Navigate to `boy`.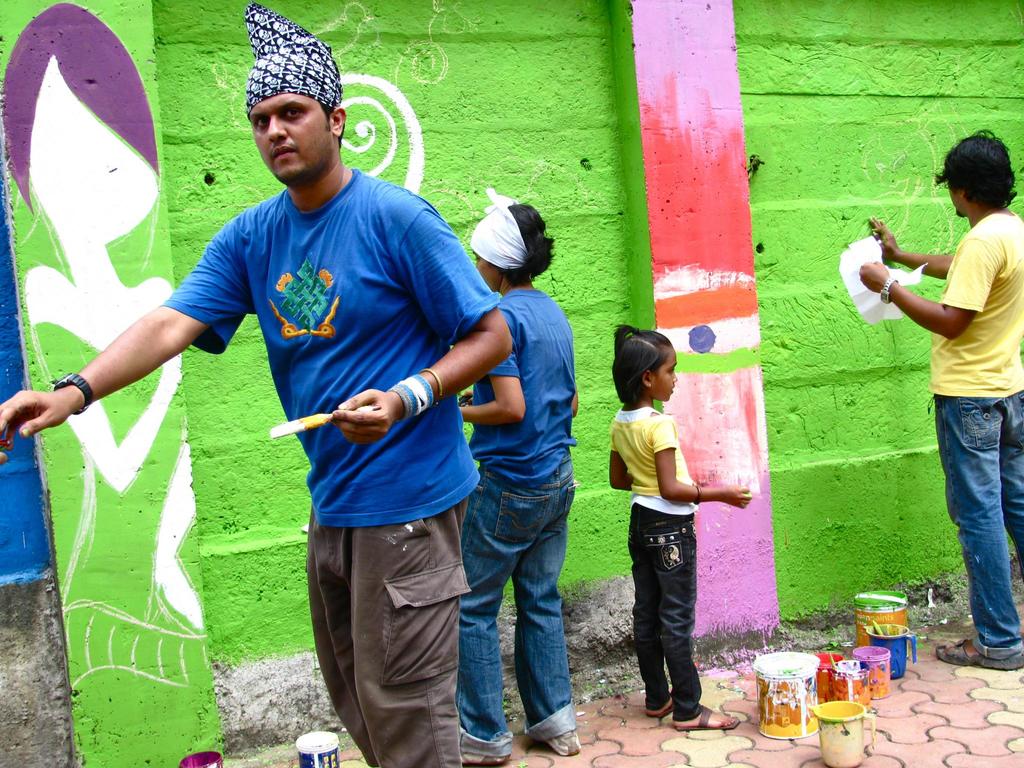
Navigation target: l=838, t=121, r=1023, b=675.
